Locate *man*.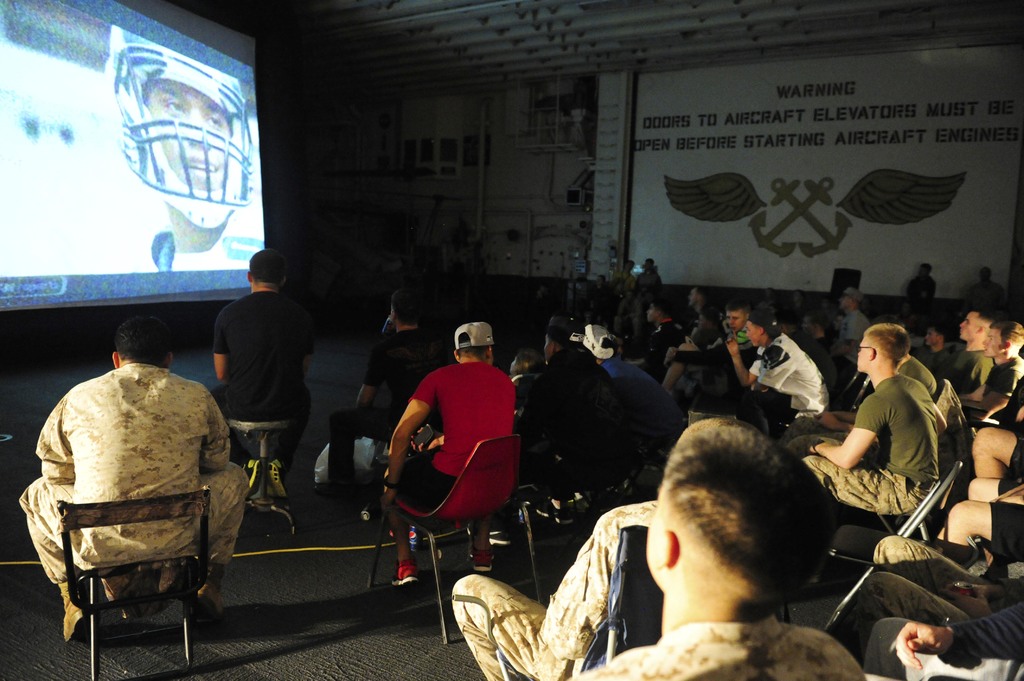
Bounding box: 818,285,868,399.
